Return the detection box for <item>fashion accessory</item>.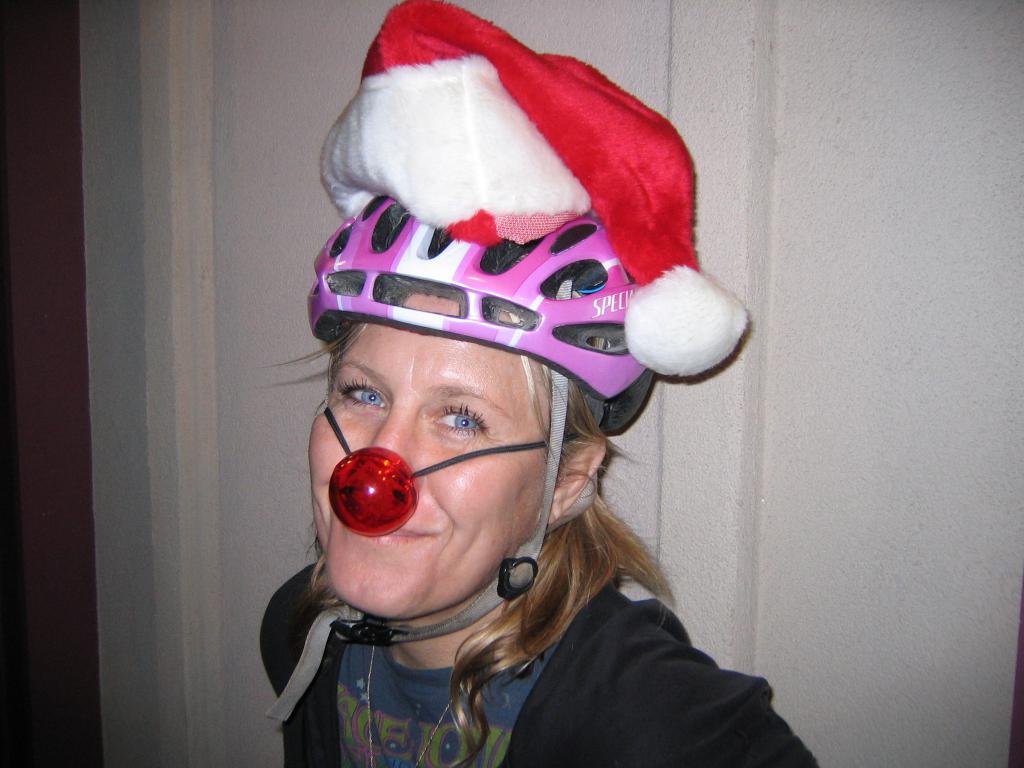
BBox(313, 0, 762, 385).
